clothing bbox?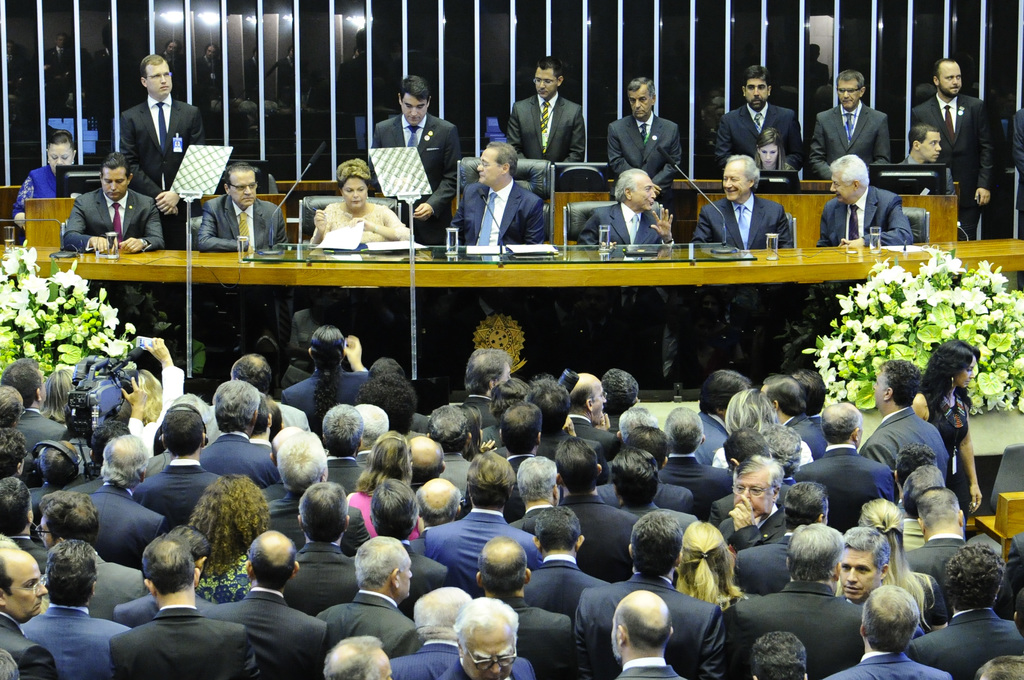
crop(252, 438, 273, 460)
